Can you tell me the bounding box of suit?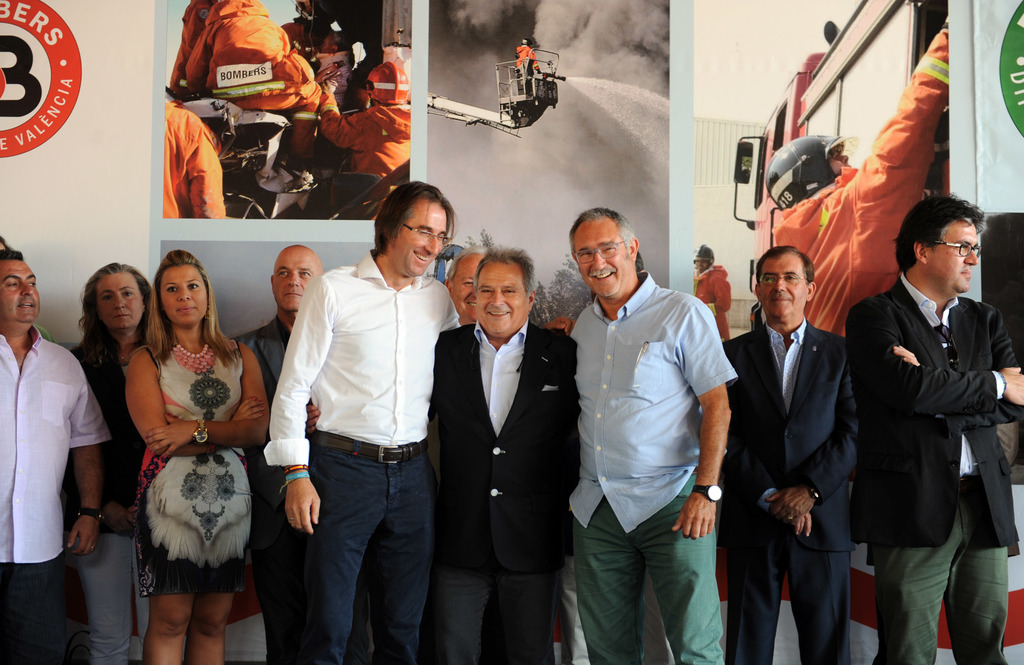
<region>422, 219, 576, 649</region>.
